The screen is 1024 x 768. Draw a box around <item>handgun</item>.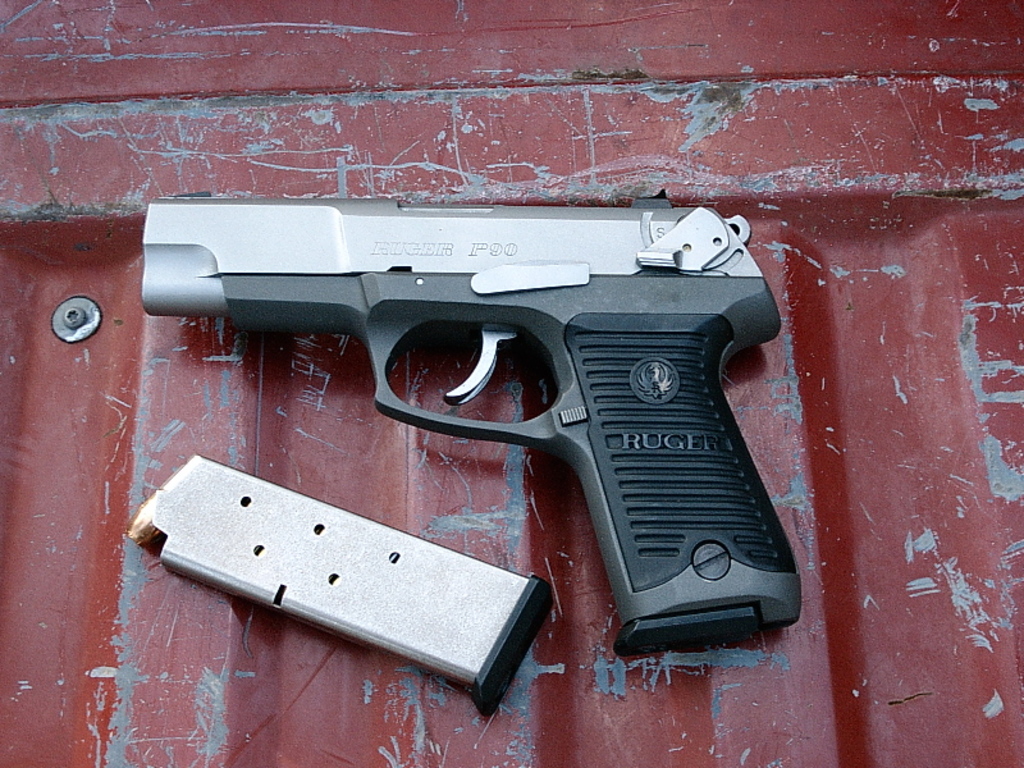
box(142, 192, 805, 657).
